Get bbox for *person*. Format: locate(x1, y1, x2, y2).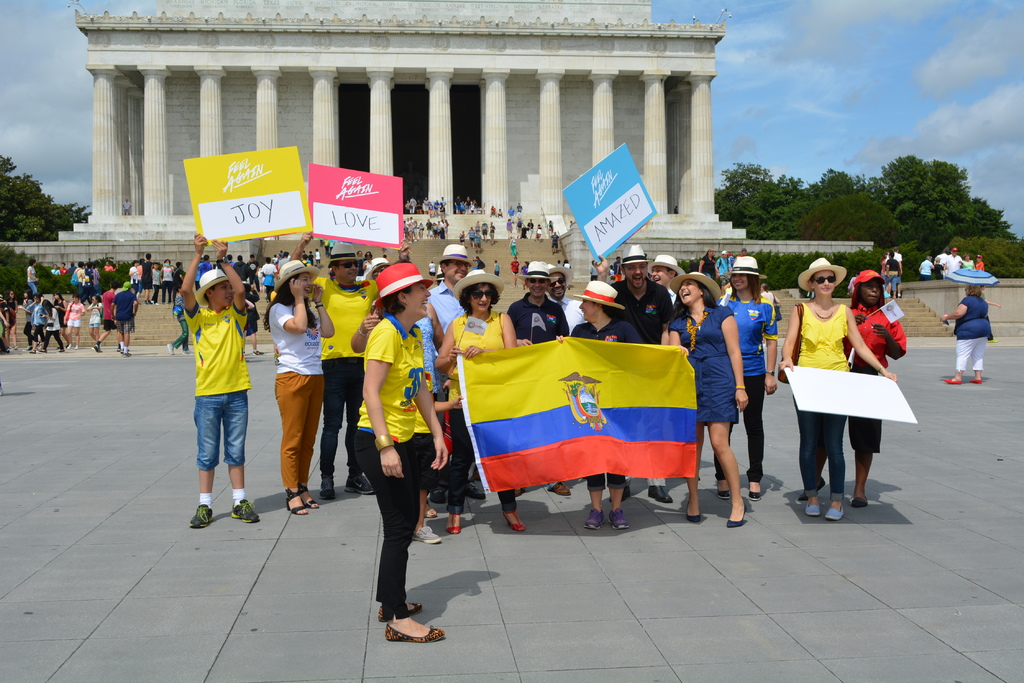
locate(842, 272, 908, 503).
